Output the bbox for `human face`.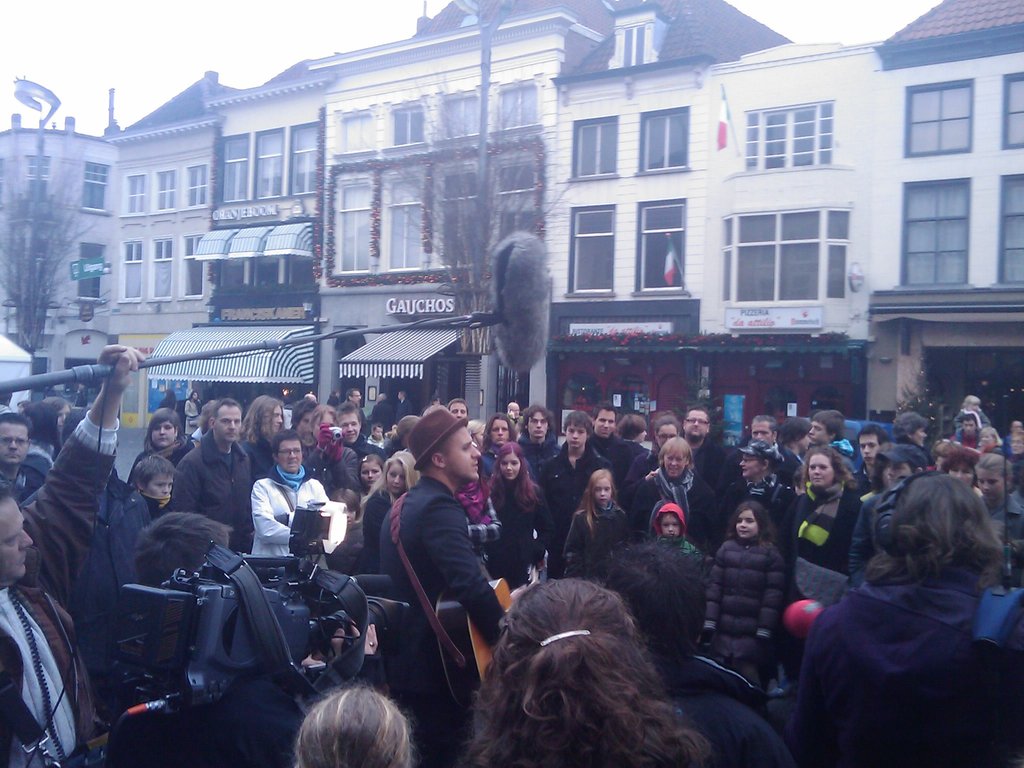
Rect(342, 415, 360, 442).
